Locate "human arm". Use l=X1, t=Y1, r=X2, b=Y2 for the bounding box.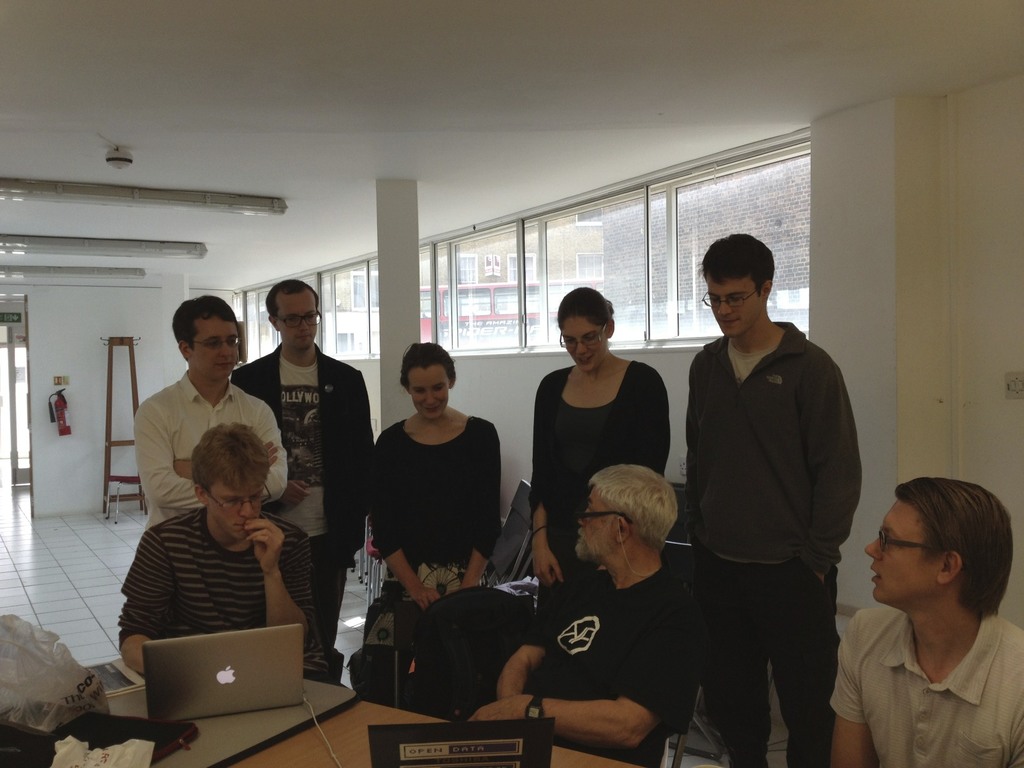
l=245, t=519, r=312, b=651.
